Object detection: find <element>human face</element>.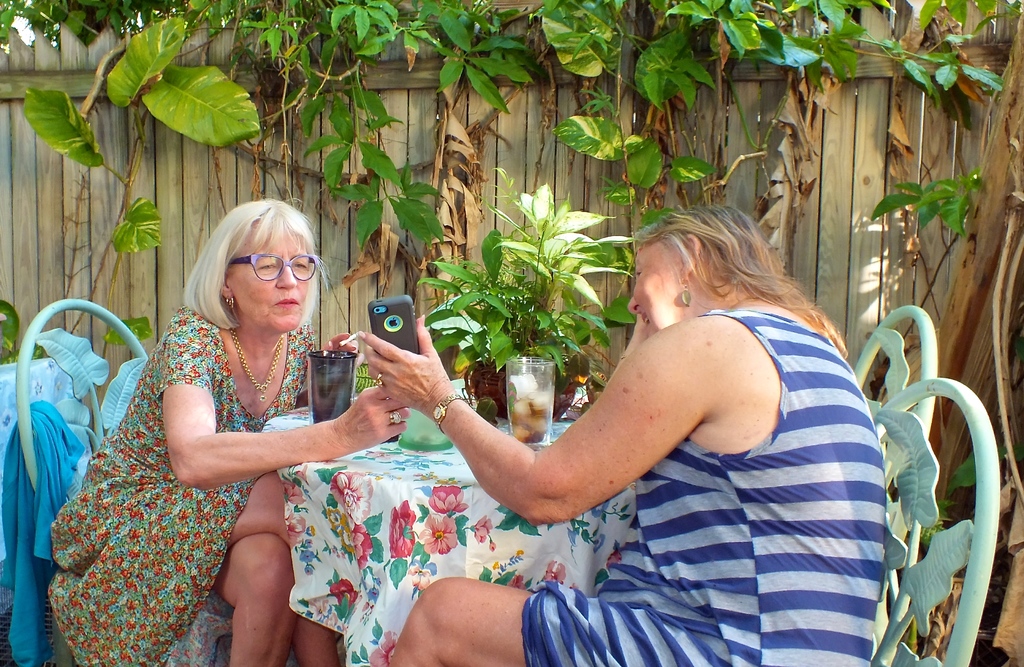
(624, 245, 673, 340).
